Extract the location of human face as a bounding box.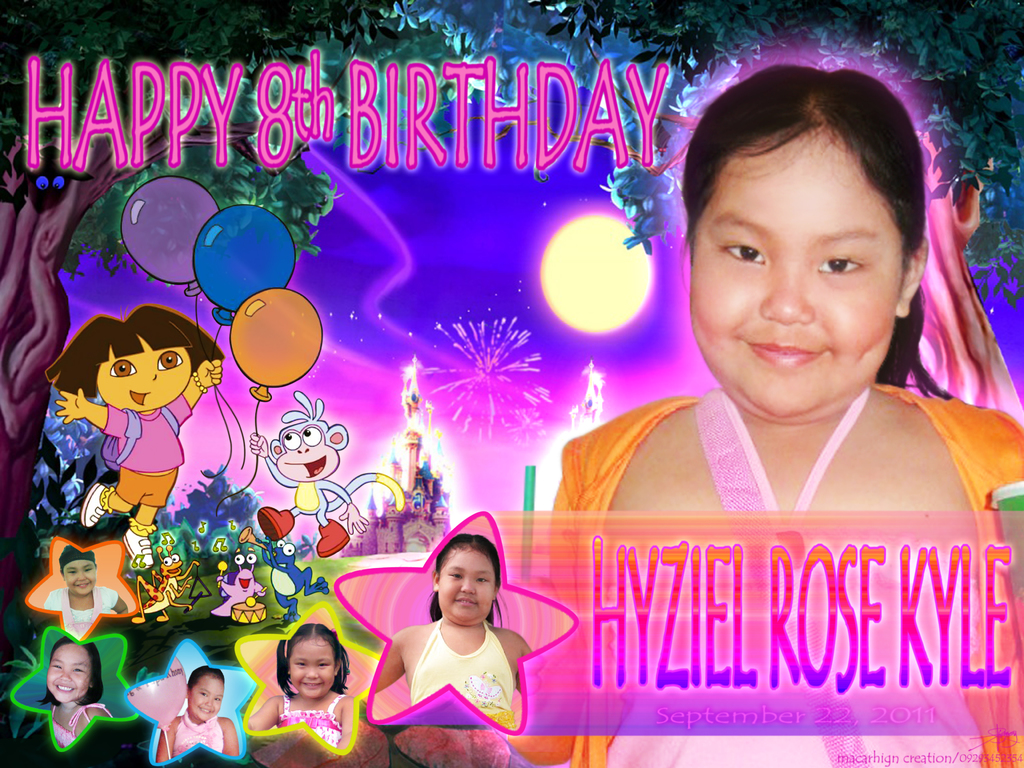
detection(49, 645, 88, 701).
